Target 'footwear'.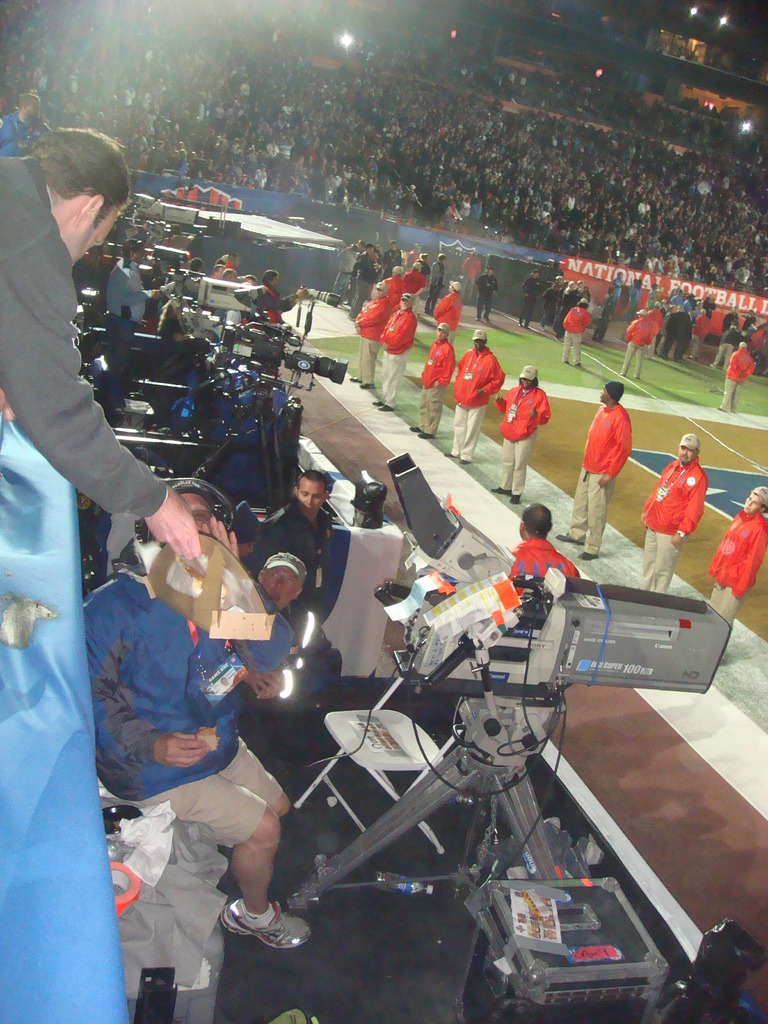
Target region: <region>488, 483, 509, 495</region>.
